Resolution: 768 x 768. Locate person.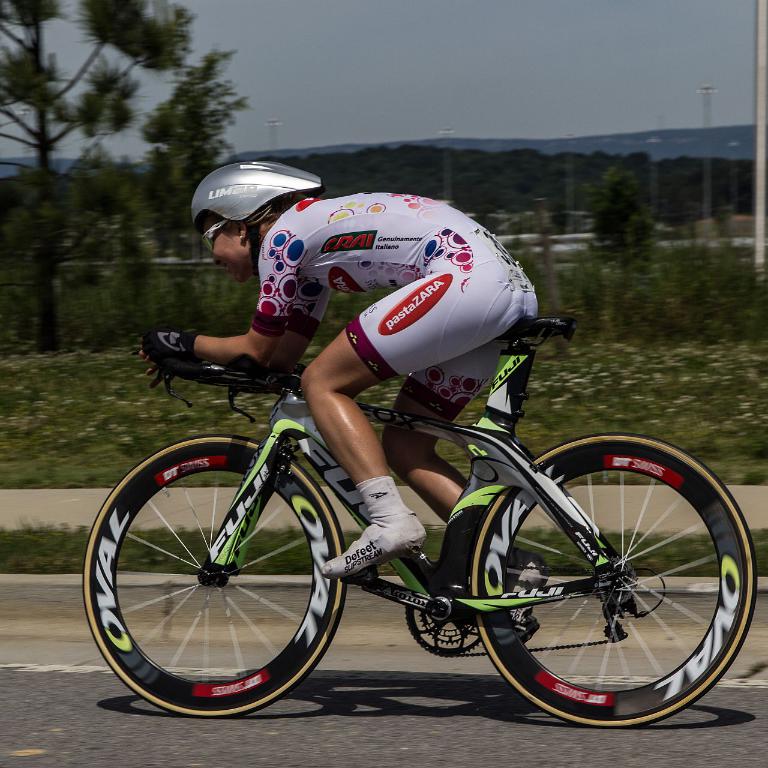
box=[181, 161, 590, 566].
